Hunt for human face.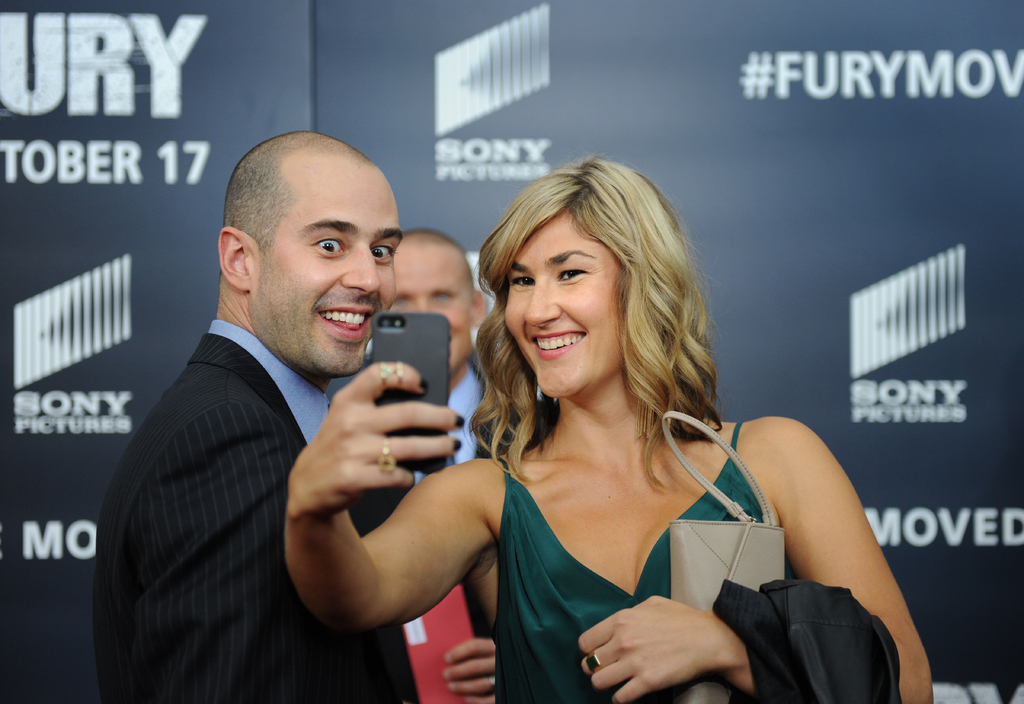
Hunted down at region(506, 213, 628, 396).
